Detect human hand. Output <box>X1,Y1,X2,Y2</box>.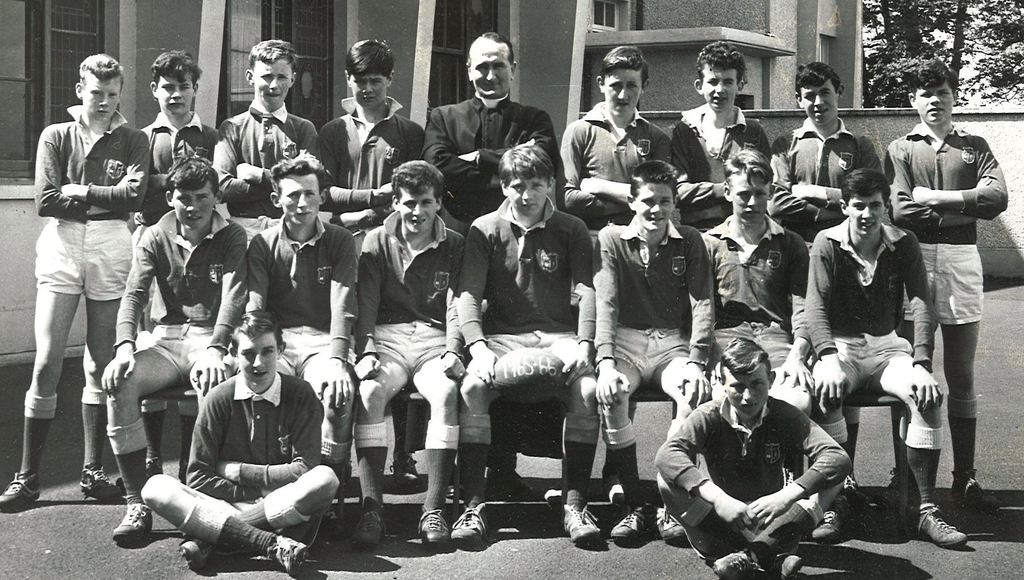
<box>560,344,596,390</box>.
